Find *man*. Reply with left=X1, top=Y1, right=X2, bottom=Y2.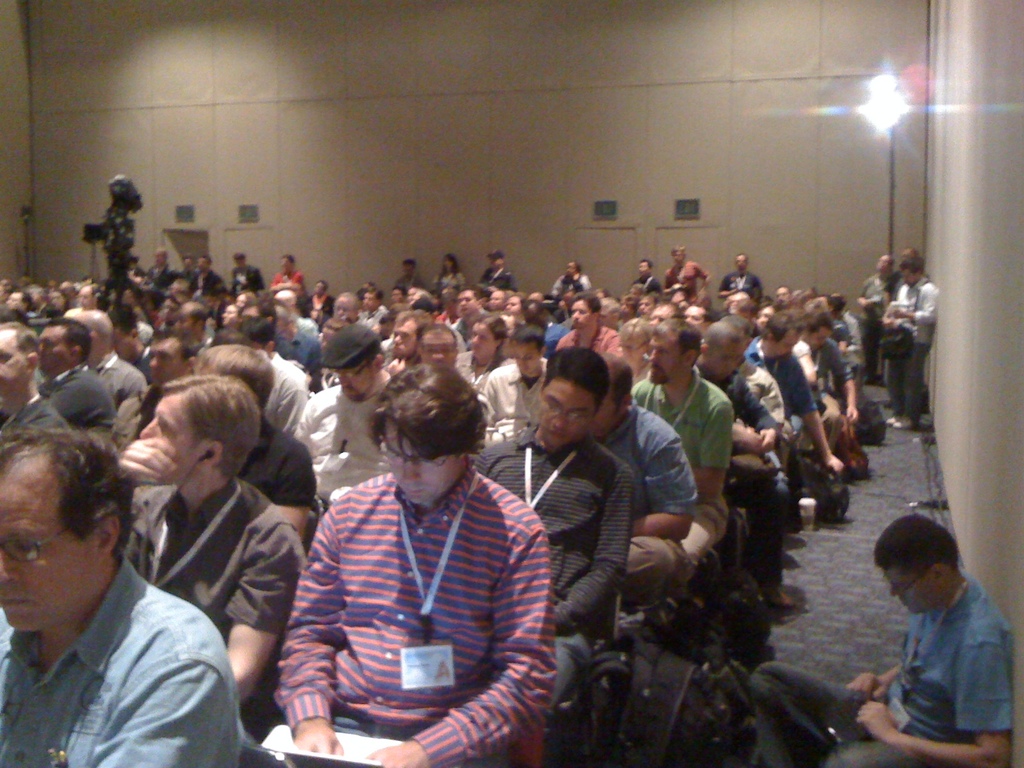
left=550, top=260, right=591, bottom=296.
